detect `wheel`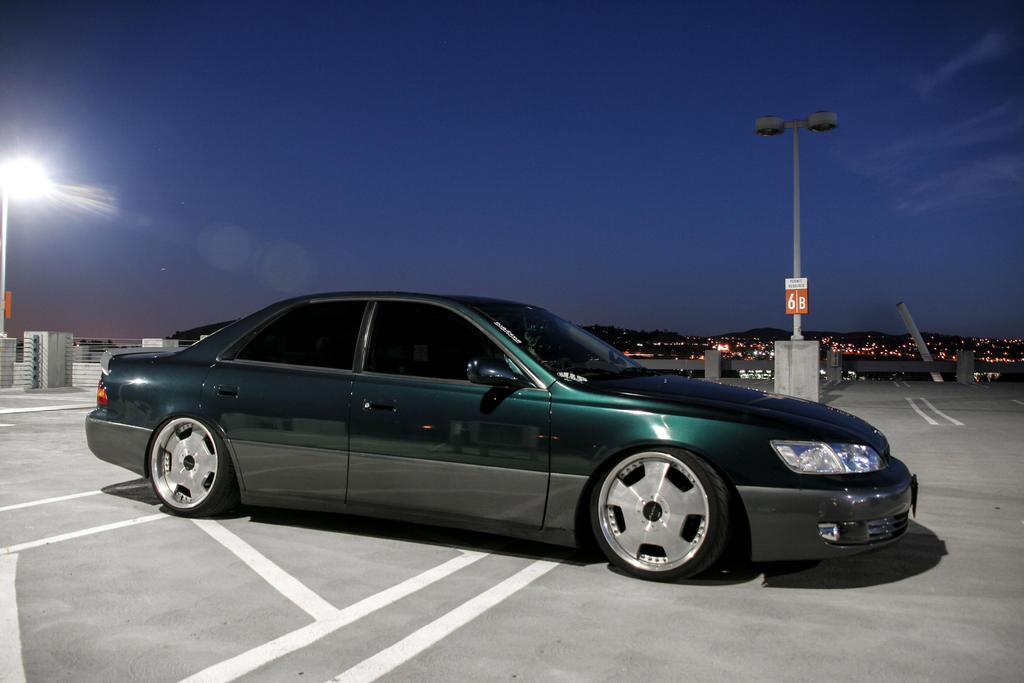
146 413 235 517
